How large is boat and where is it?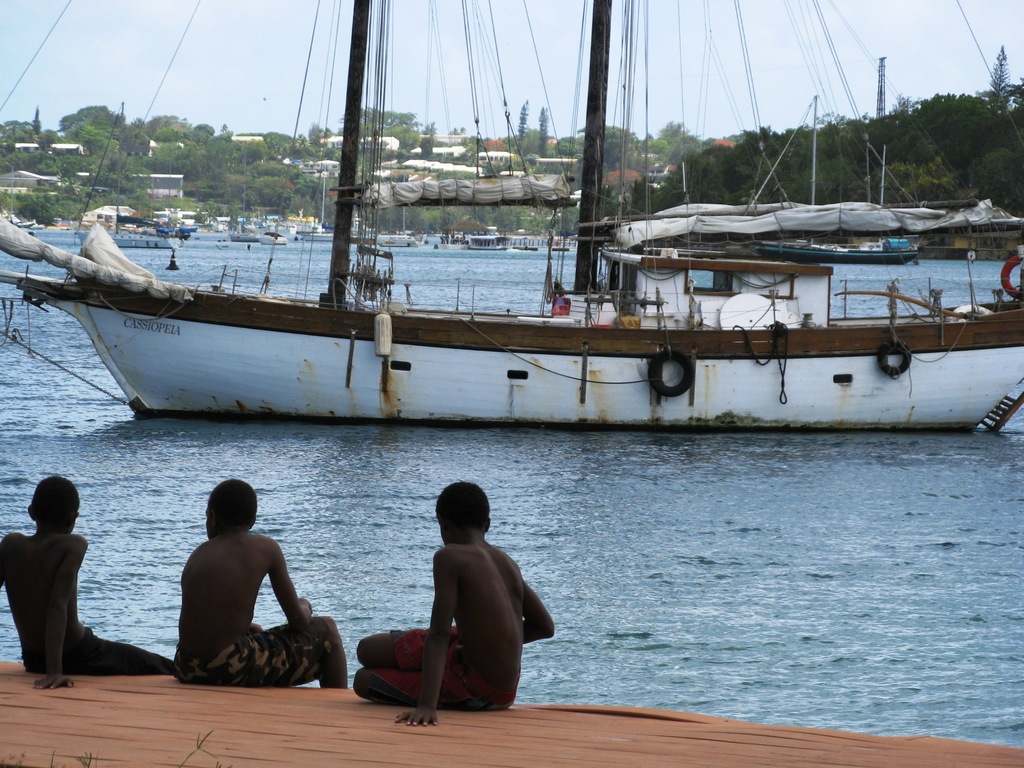
Bounding box: 223 224 259 248.
